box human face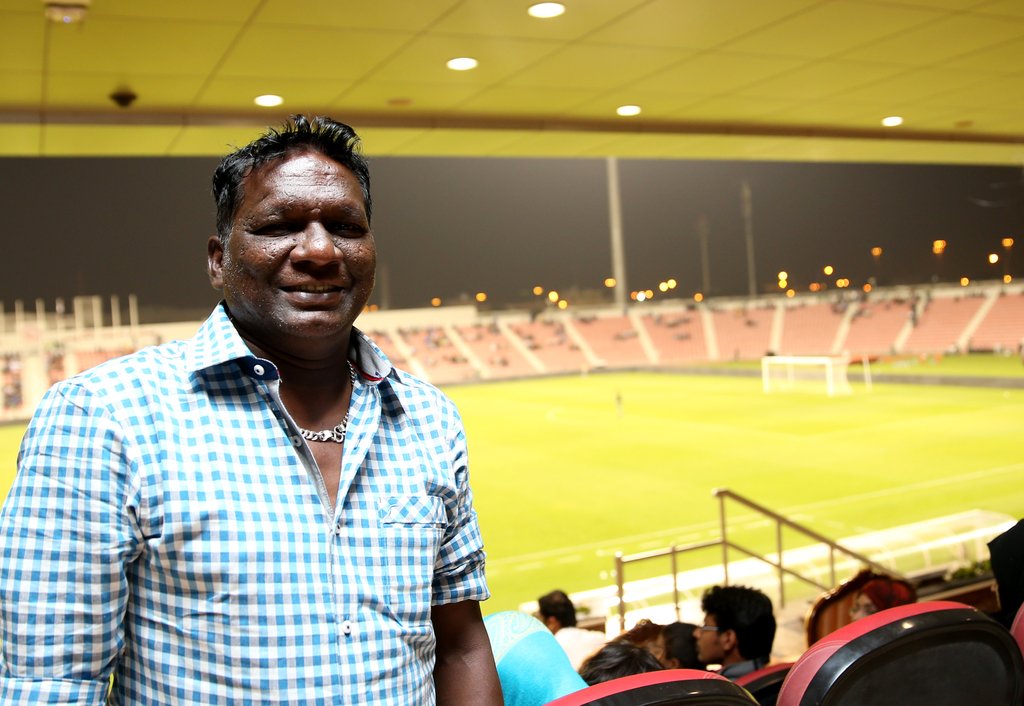
(694, 617, 726, 666)
